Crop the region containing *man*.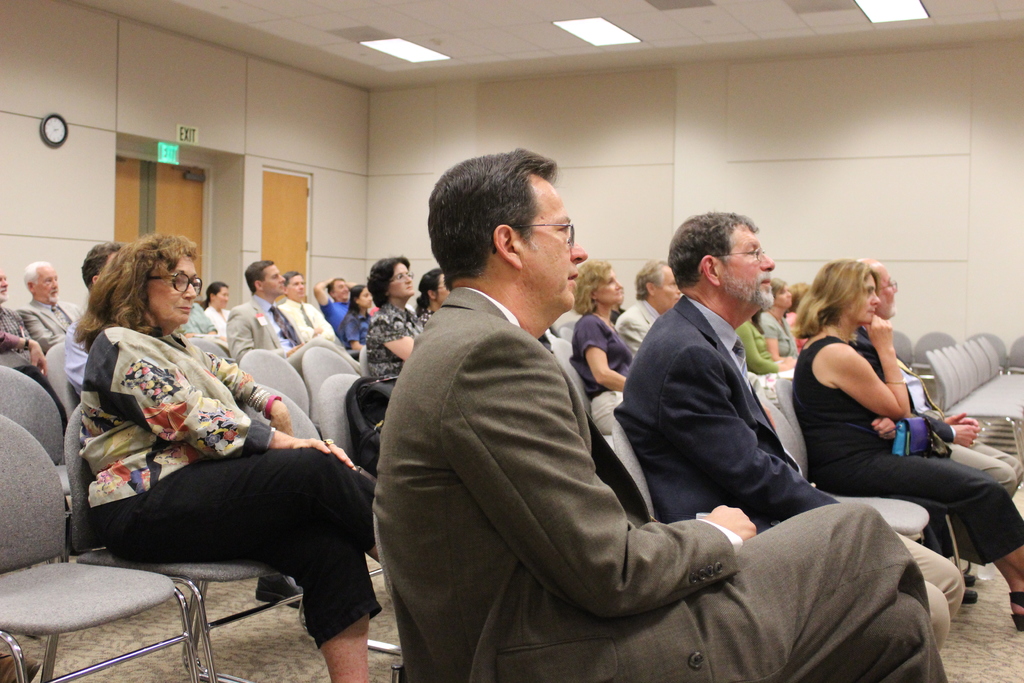
Crop region: (67, 238, 123, 392).
